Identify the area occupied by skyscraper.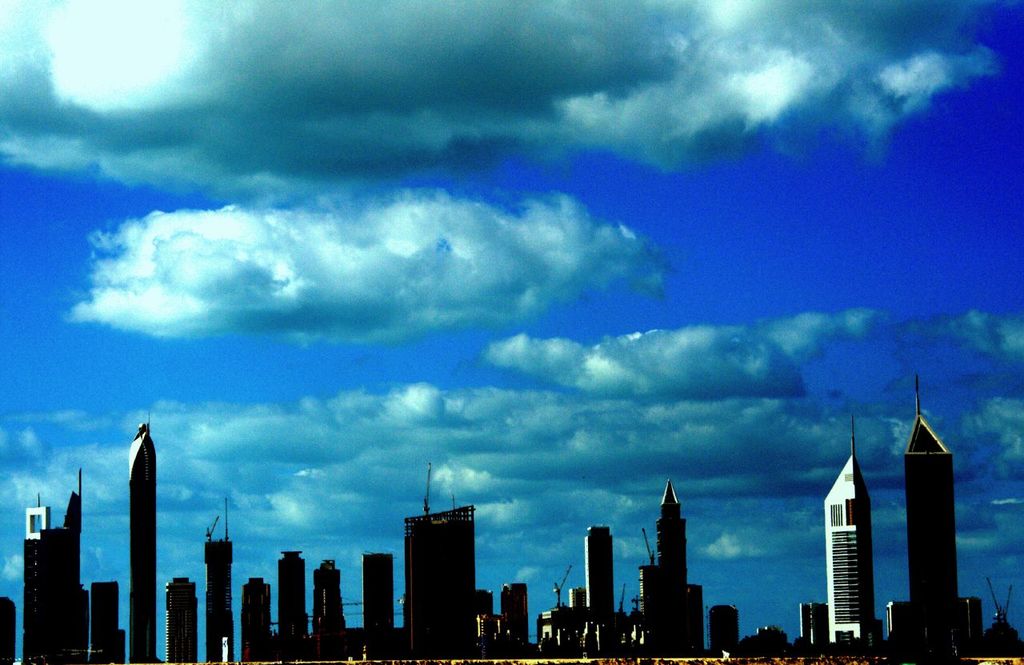
Area: <bbox>502, 582, 530, 647</bbox>.
